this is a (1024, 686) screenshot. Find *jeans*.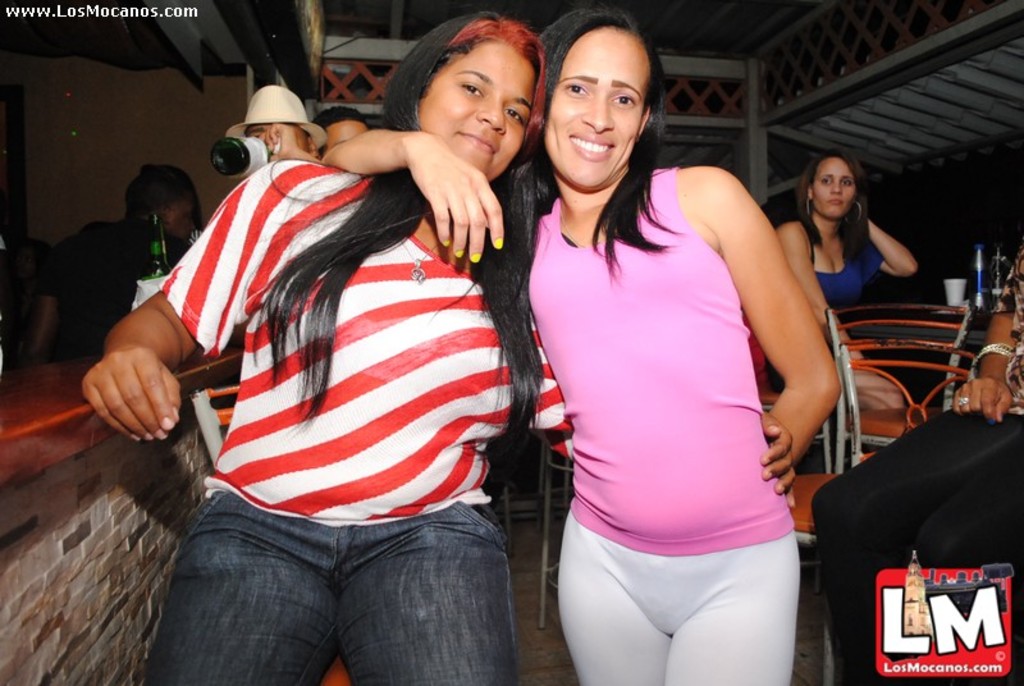
Bounding box: pyautogui.locateOnScreen(141, 502, 553, 683).
